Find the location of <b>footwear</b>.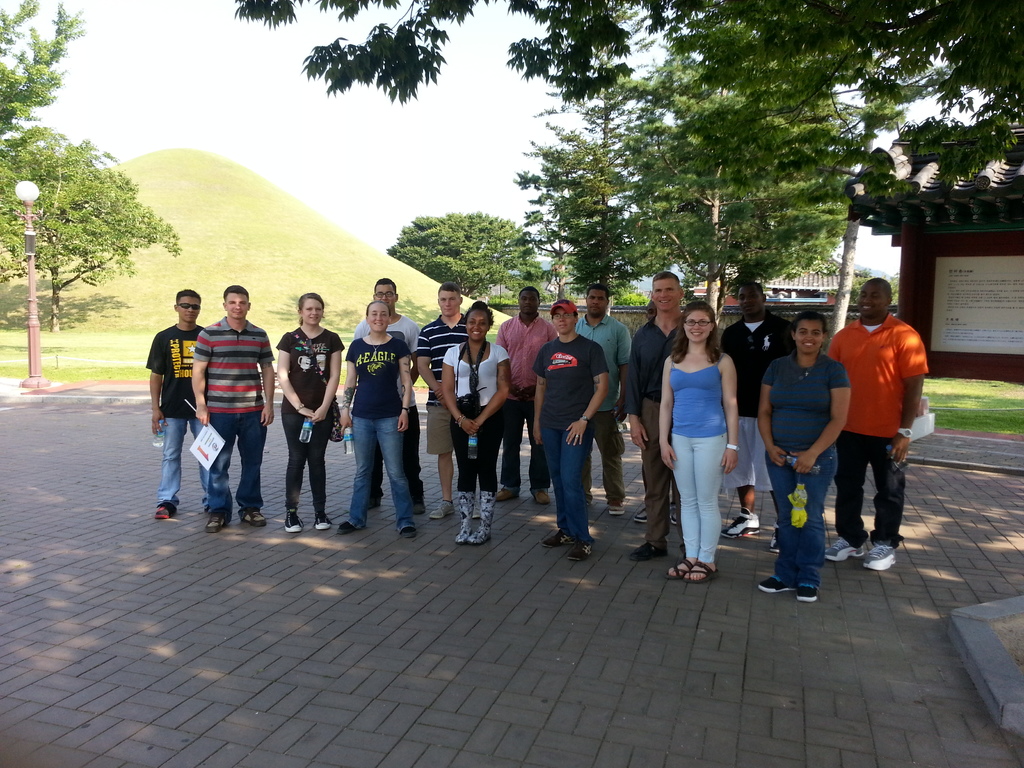
Location: 666,505,681,530.
